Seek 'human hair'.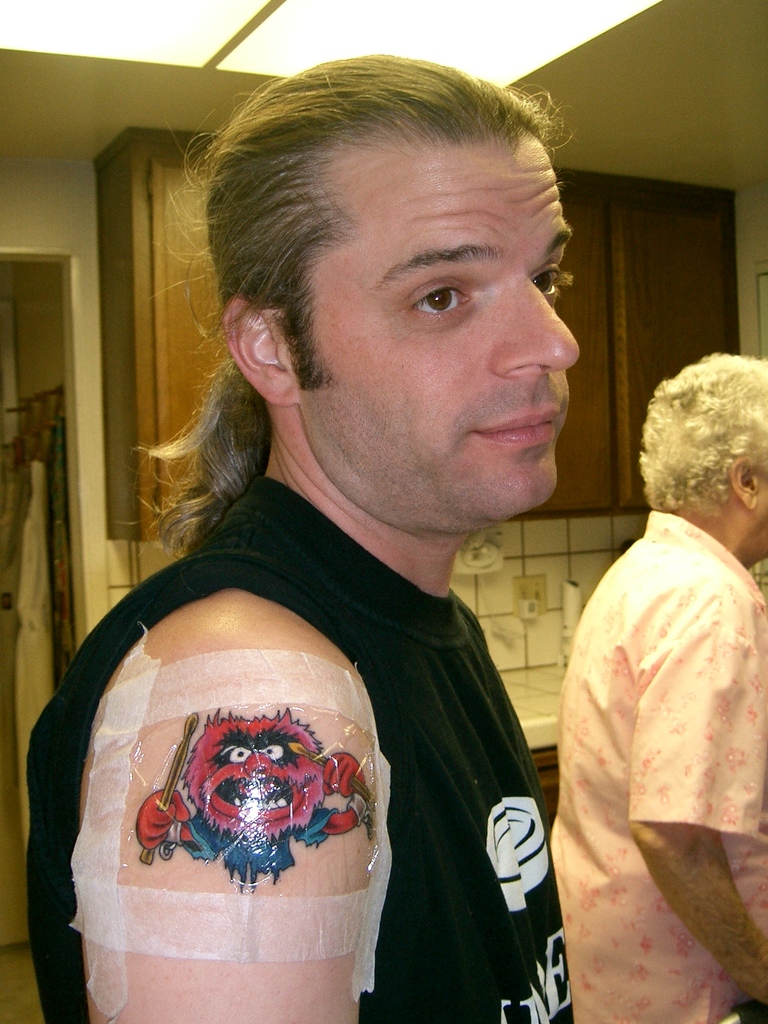
BBox(637, 350, 767, 513).
